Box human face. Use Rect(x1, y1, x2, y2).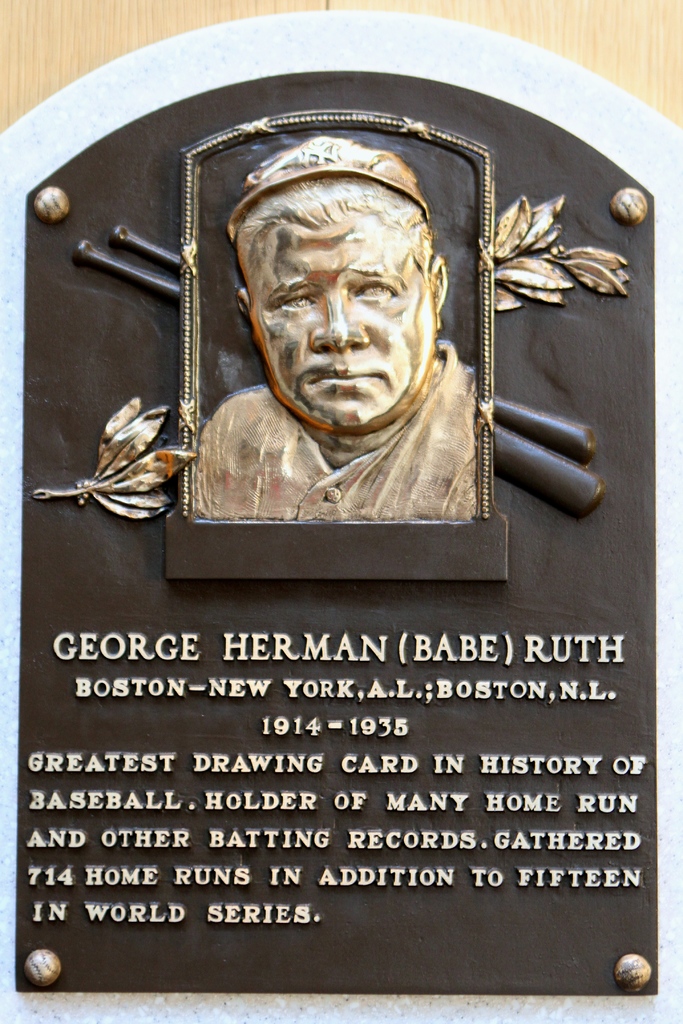
Rect(249, 213, 437, 433).
